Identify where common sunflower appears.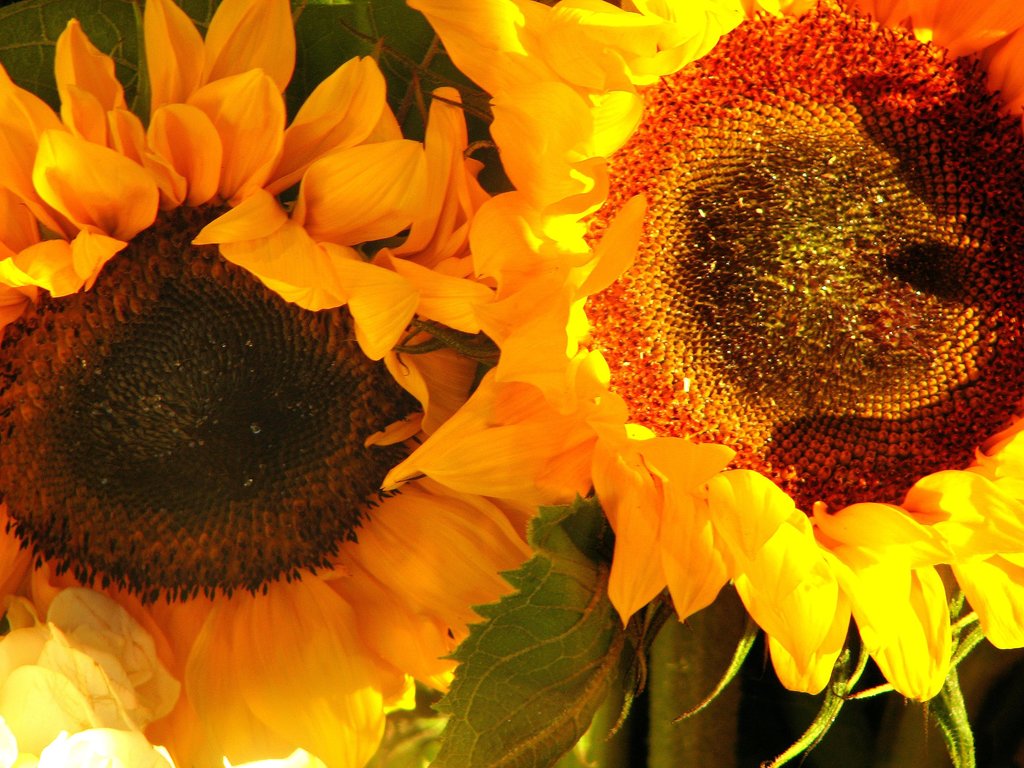
Appears at <bbox>0, 0, 595, 767</bbox>.
